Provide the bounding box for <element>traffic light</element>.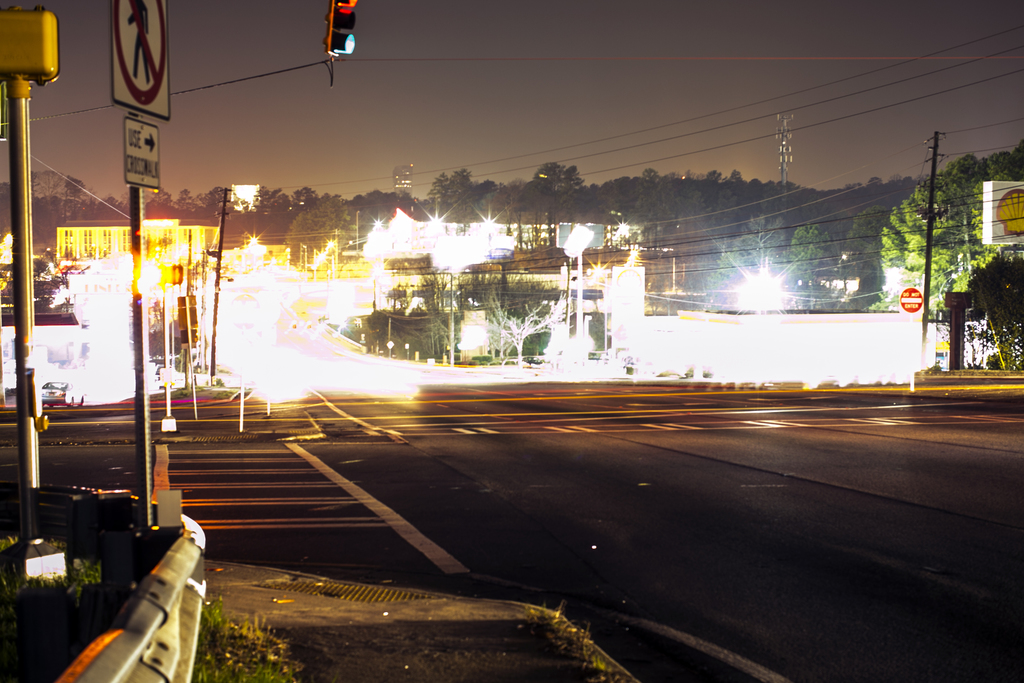
[0,4,61,88].
